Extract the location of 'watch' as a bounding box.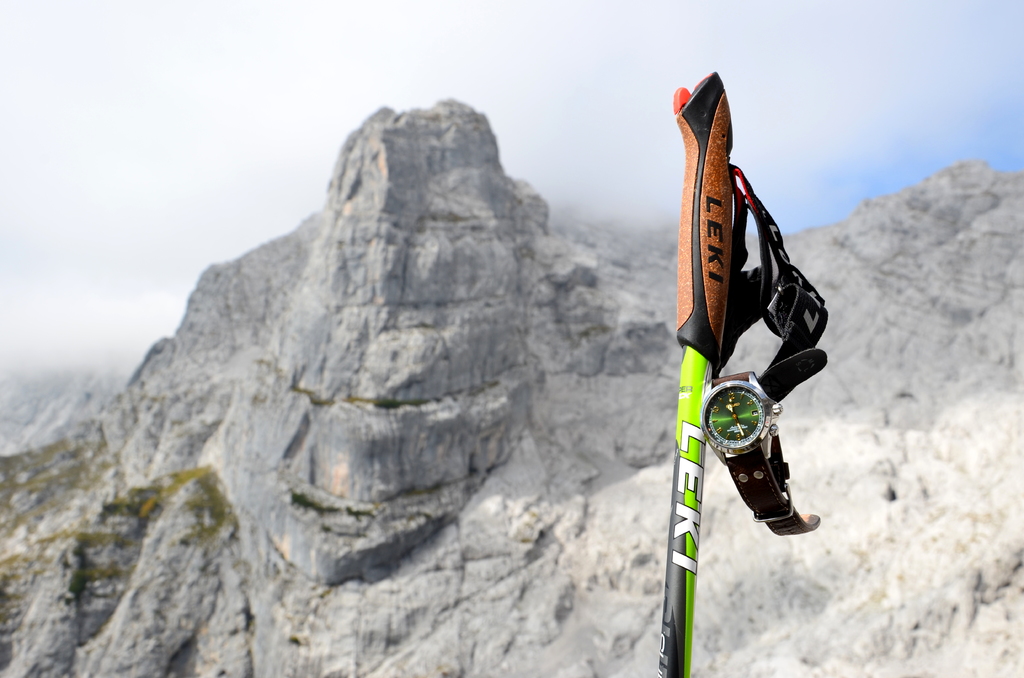
<region>699, 369, 820, 533</region>.
